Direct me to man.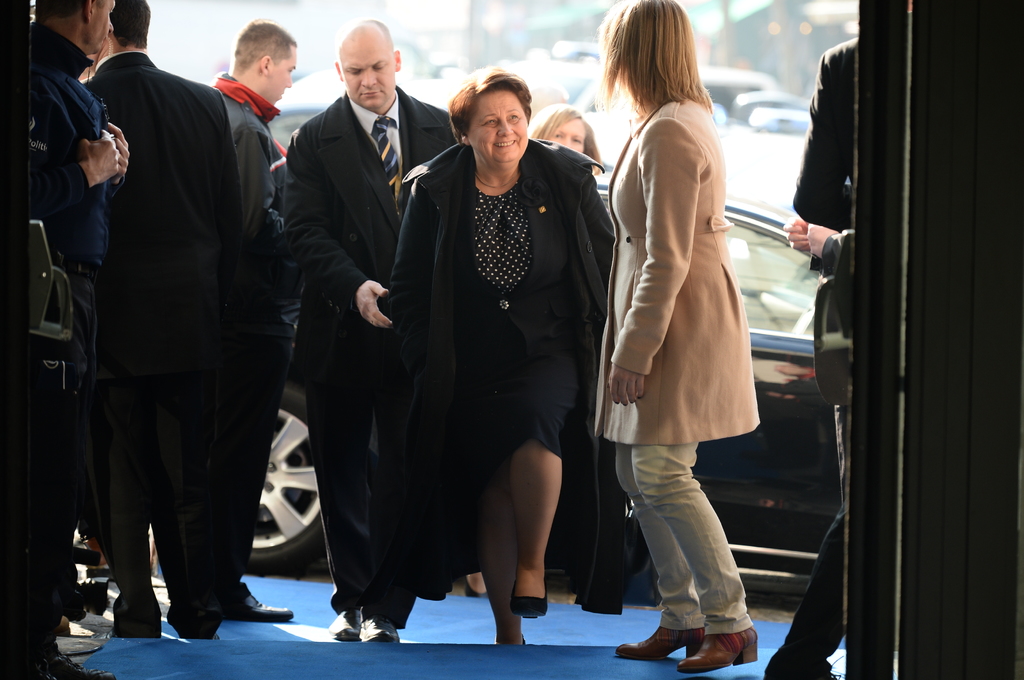
Direction: [68,0,239,645].
